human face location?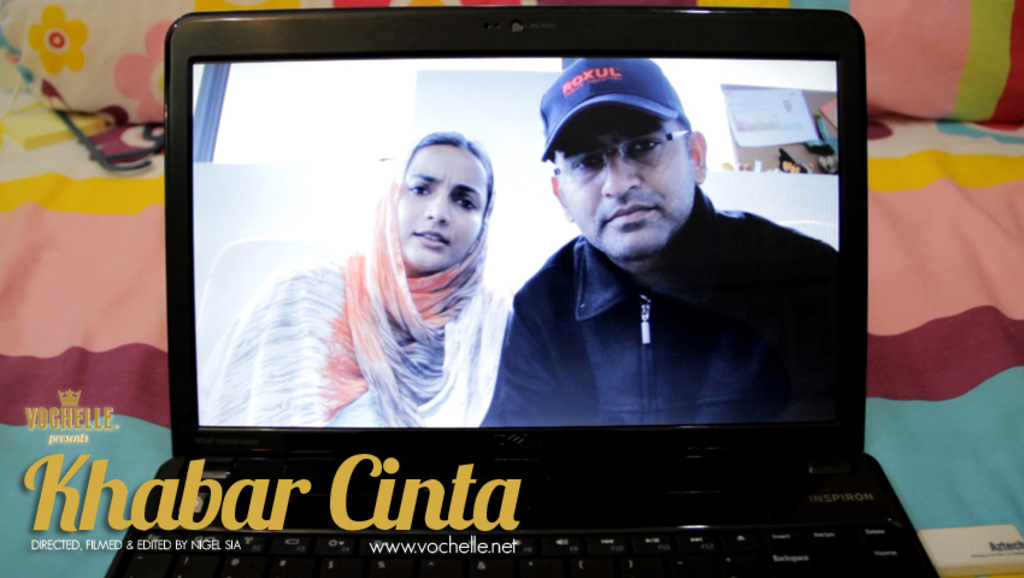
Rect(559, 106, 705, 252)
